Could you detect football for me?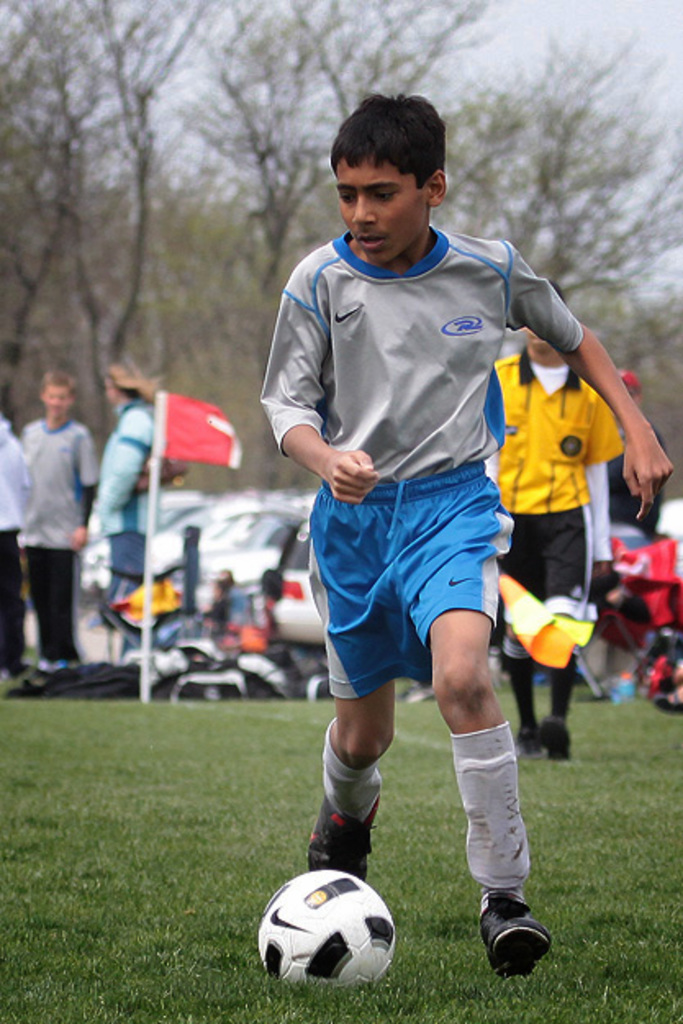
Detection result: locate(249, 867, 398, 985).
